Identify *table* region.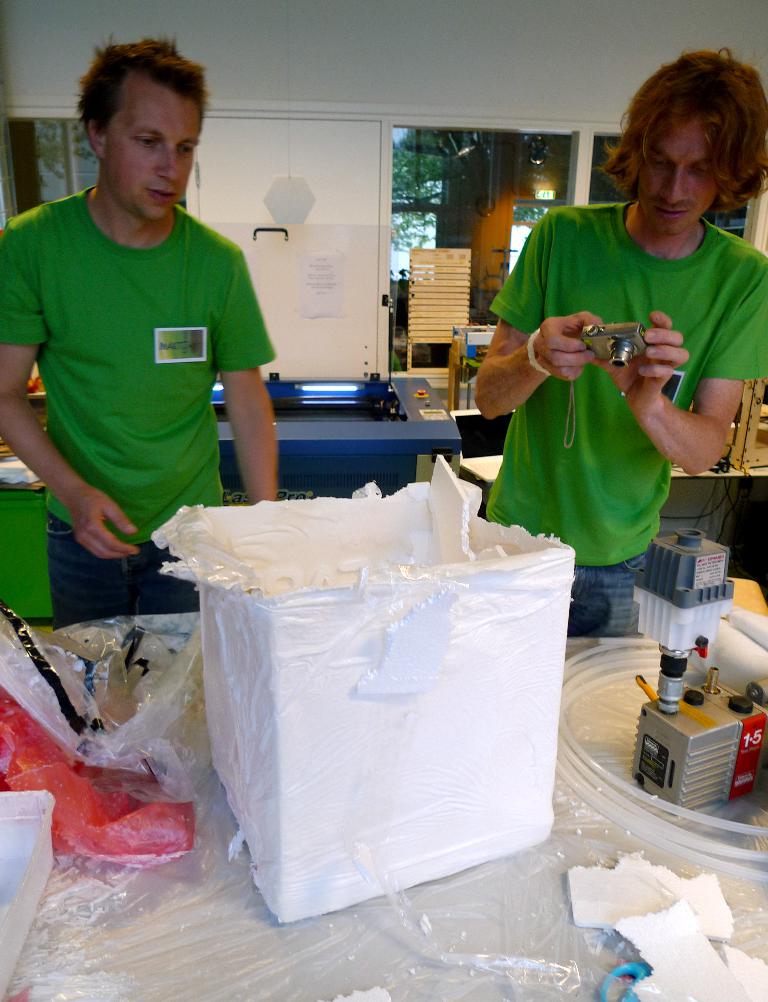
Region: (left=0, top=575, right=767, bottom=1001).
